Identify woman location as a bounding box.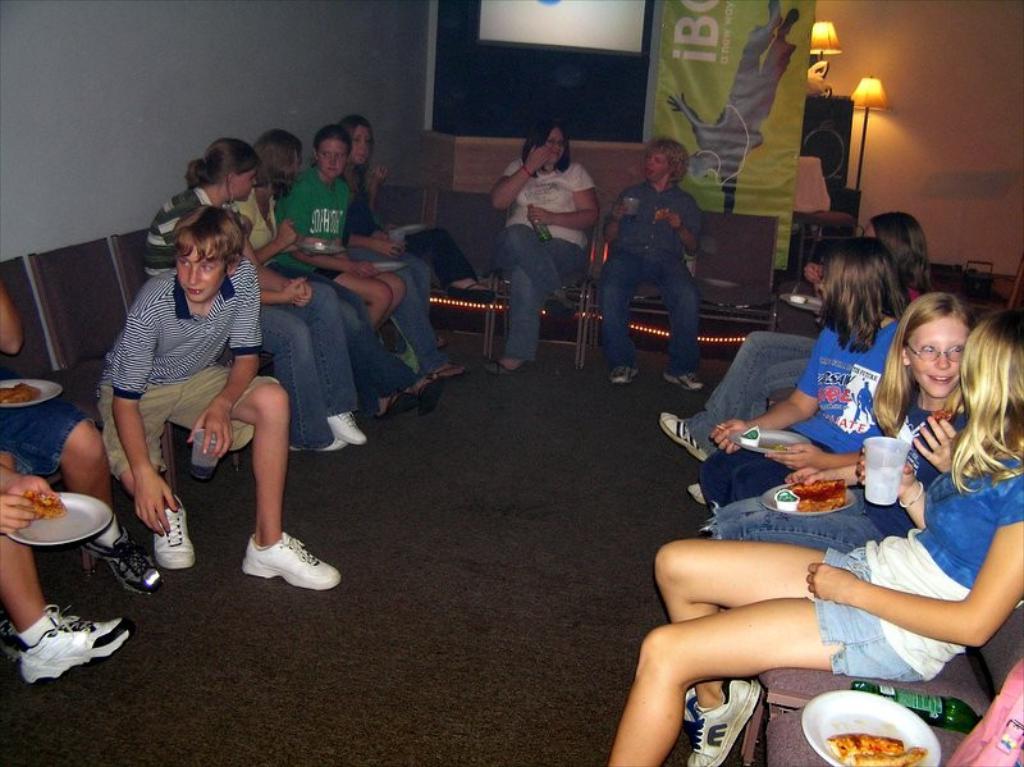
select_region(655, 209, 937, 465).
